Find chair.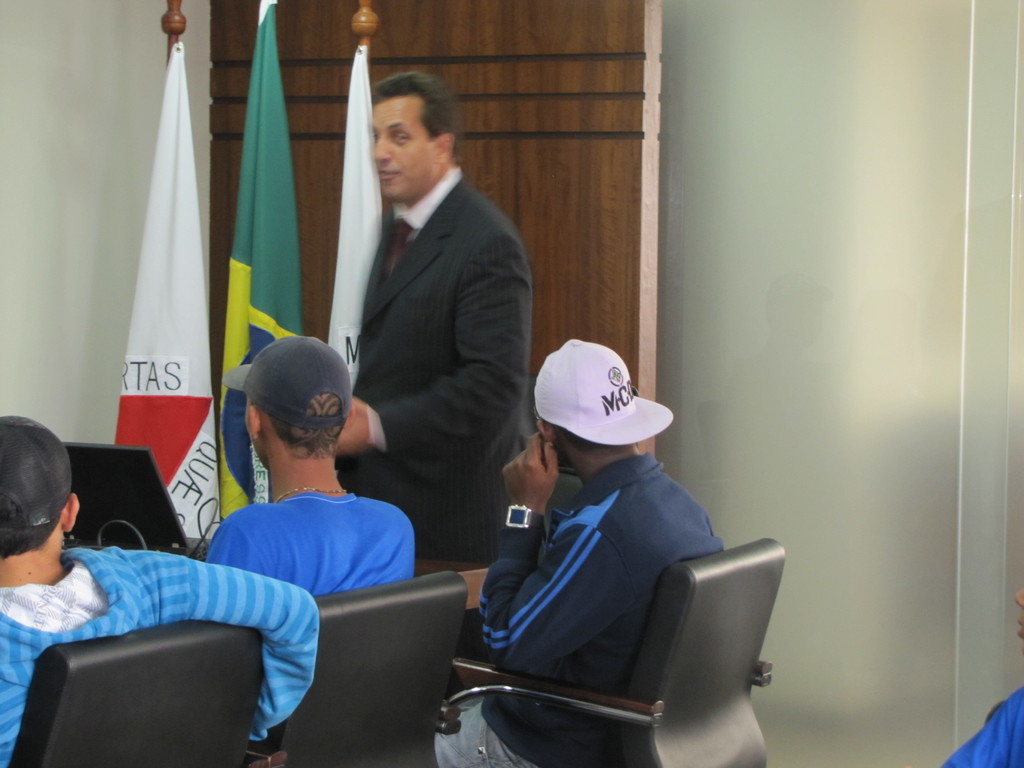
x1=250, y1=567, x2=472, y2=767.
